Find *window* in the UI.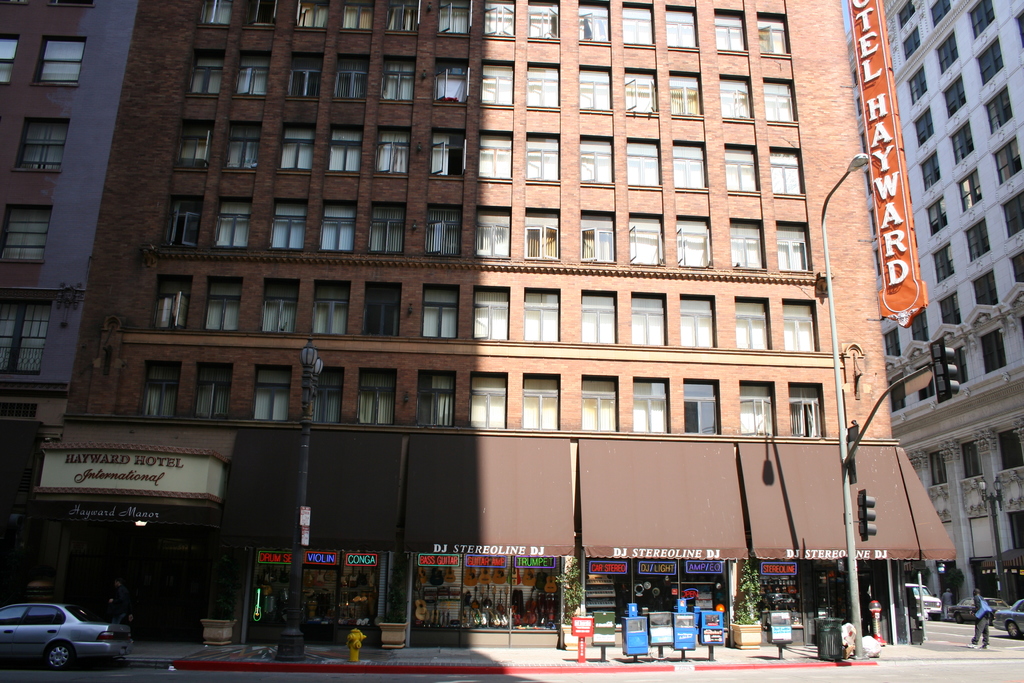
UI element at select_region(261, 276, 300, 332).
